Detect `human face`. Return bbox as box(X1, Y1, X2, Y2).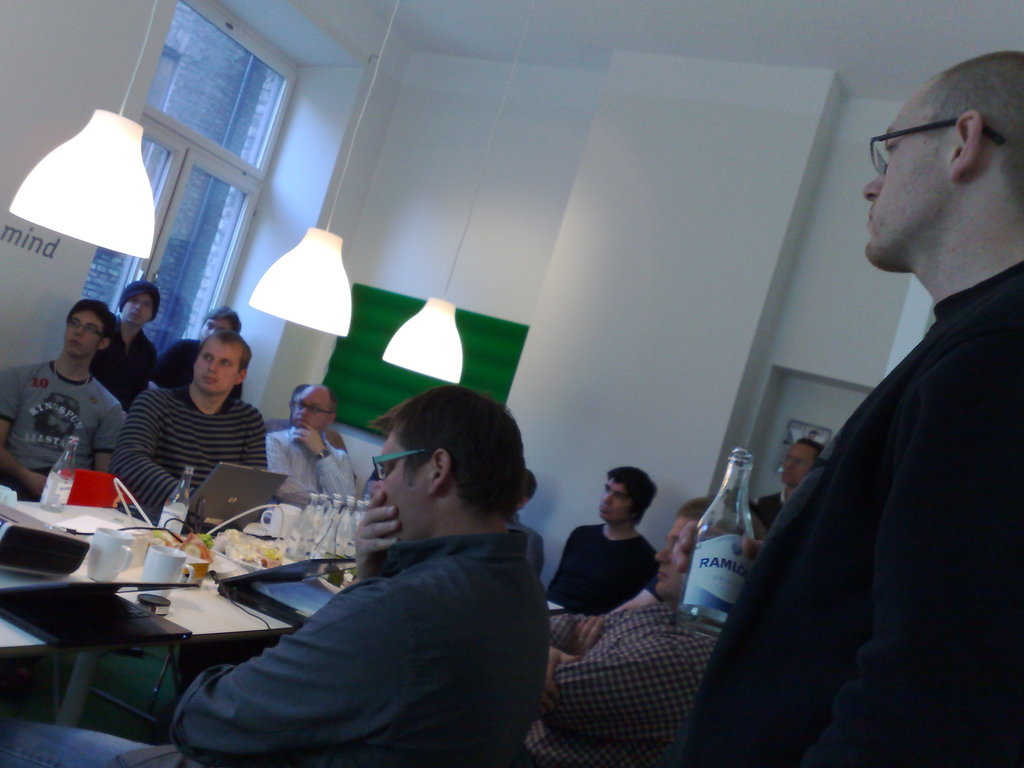
box(598, 476, 628, 525).
